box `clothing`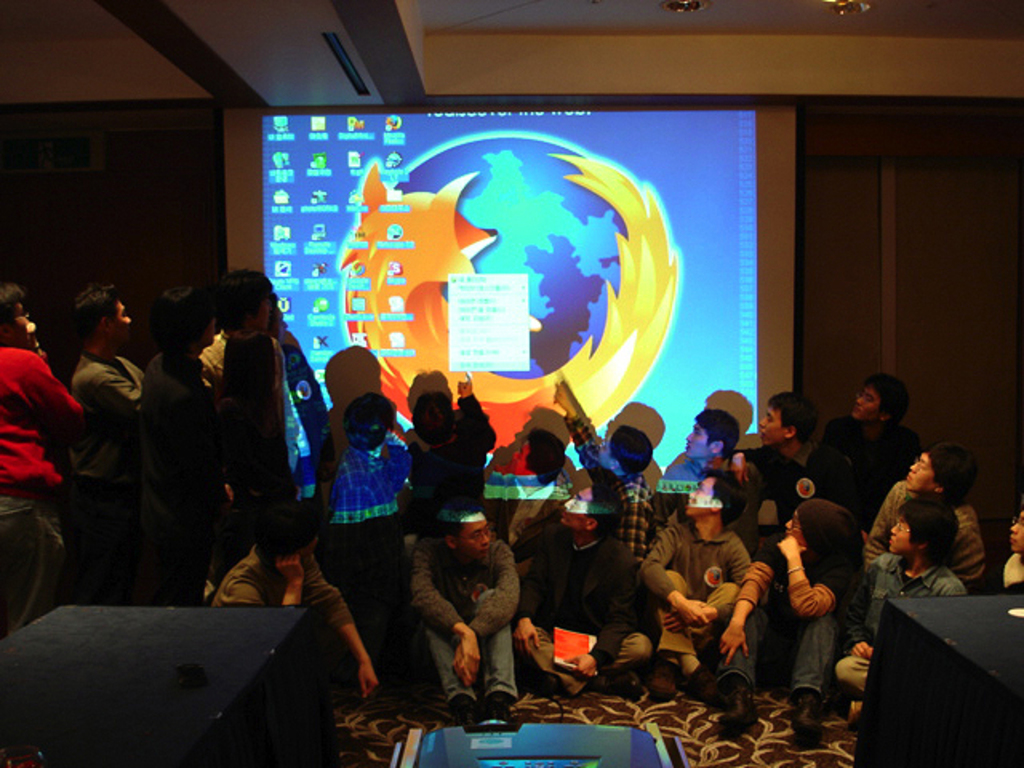
crop(861, 547, 958, 659)
